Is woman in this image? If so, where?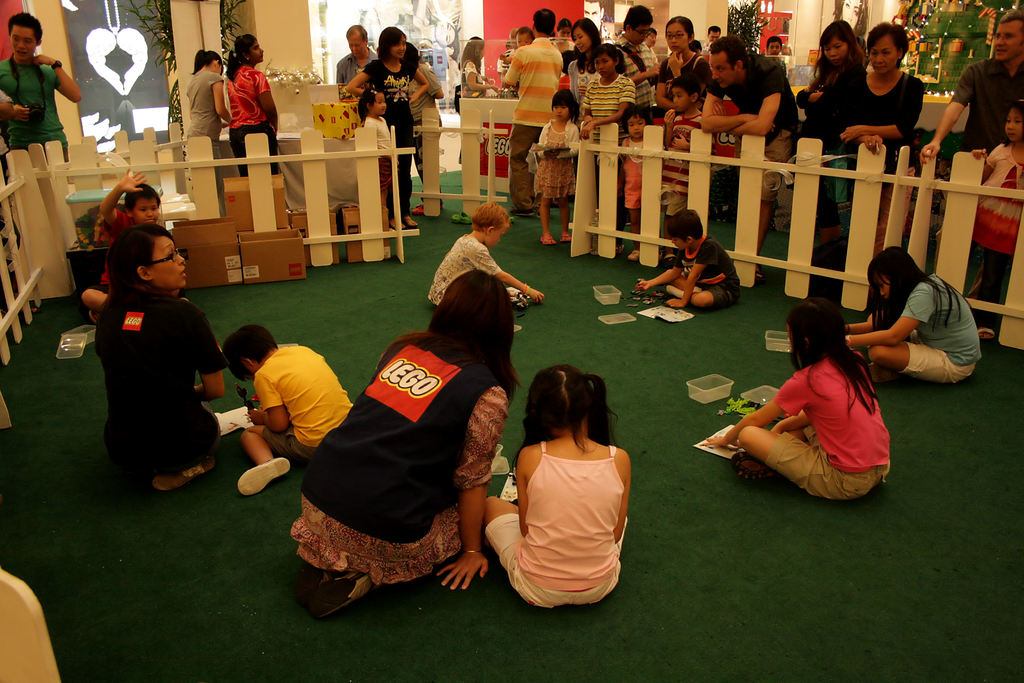
Yes, at (191,52,235,147).
